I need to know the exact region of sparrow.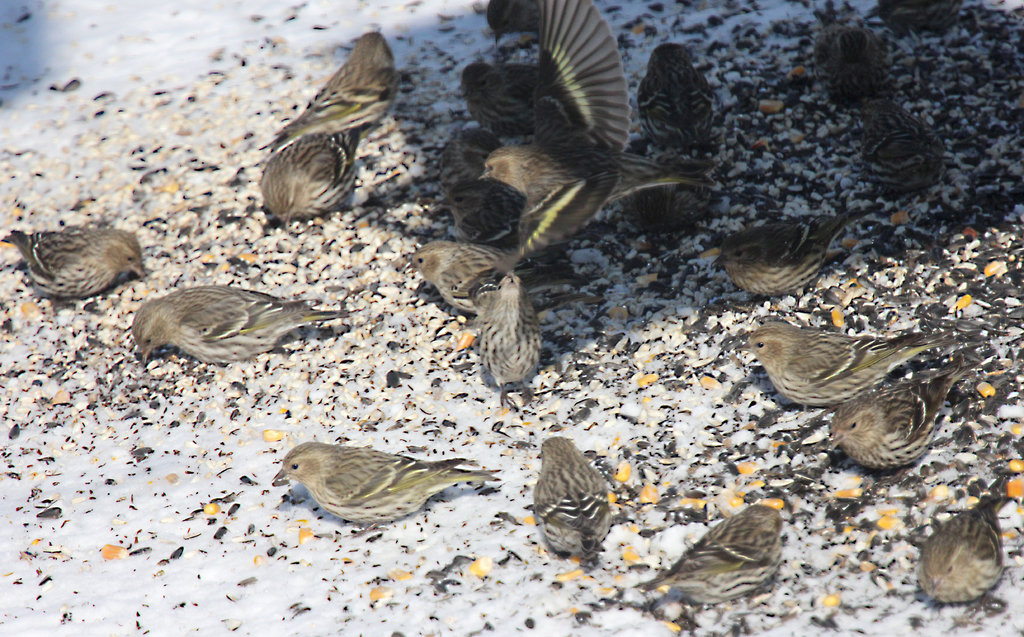
Region: rect(826, 362, 972, 465).
